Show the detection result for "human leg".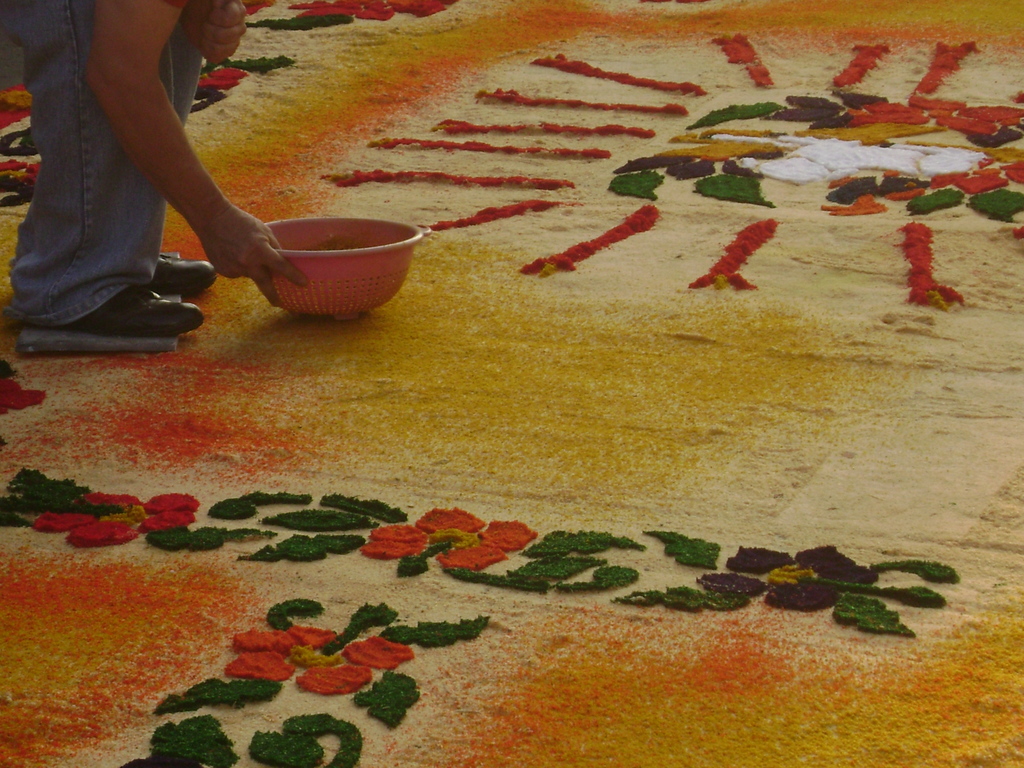
bbox=(0, 0, 206, 336).
